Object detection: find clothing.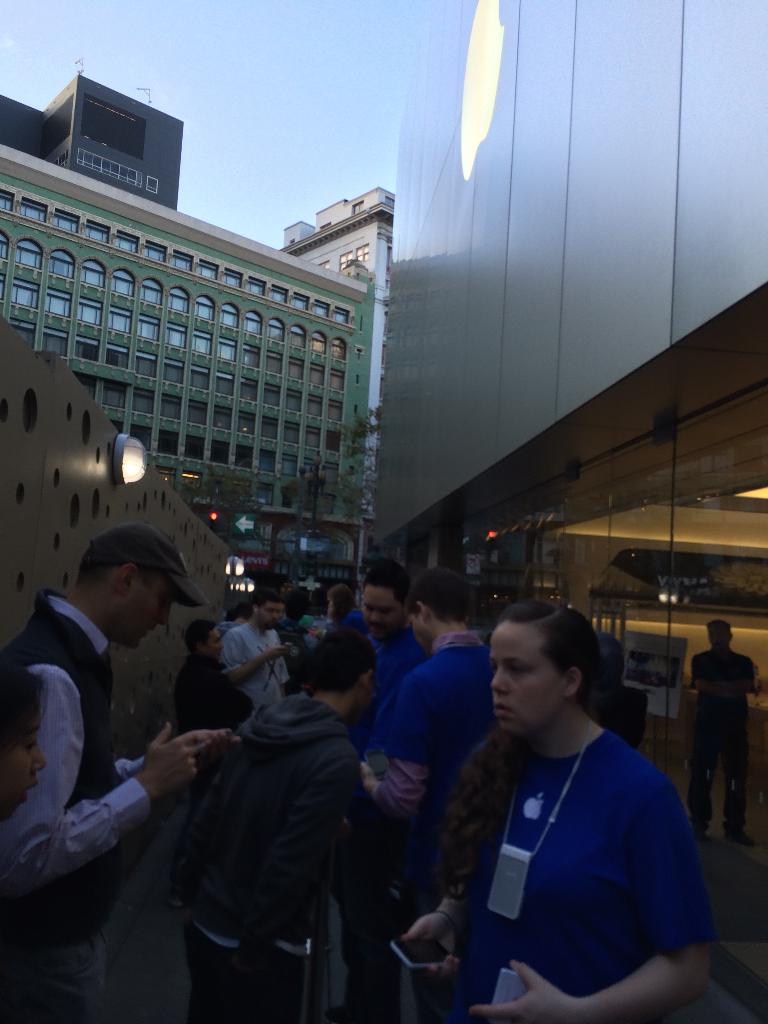
{"x1": 685, "y1": 650, "x2": 756, "y2": 816}.
